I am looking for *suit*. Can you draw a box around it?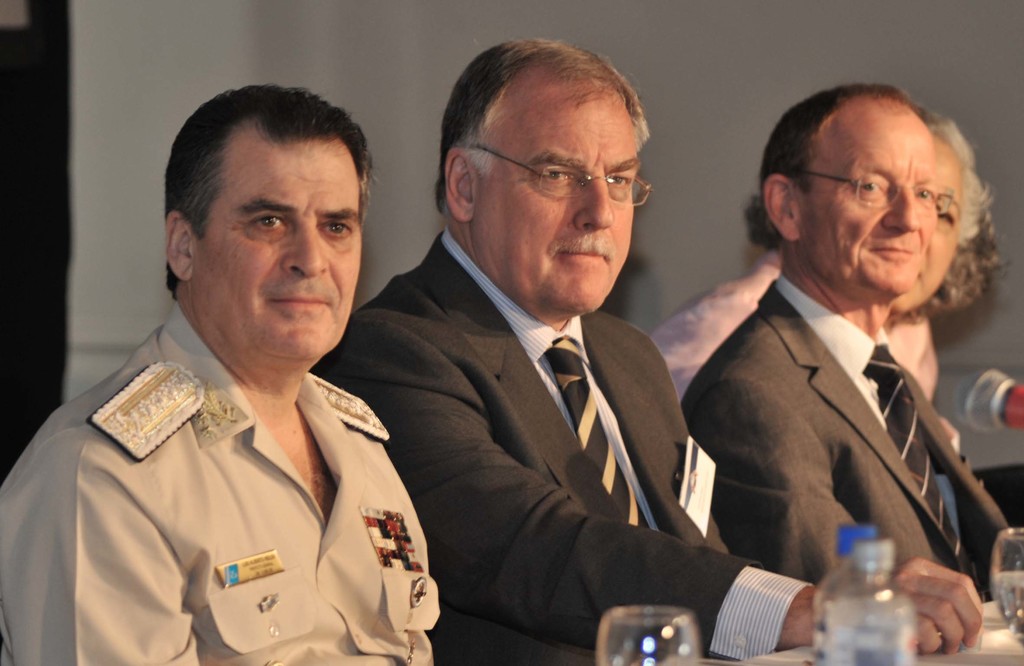
Sure, the bounding box is Rect(303, 224, 817, 665).
